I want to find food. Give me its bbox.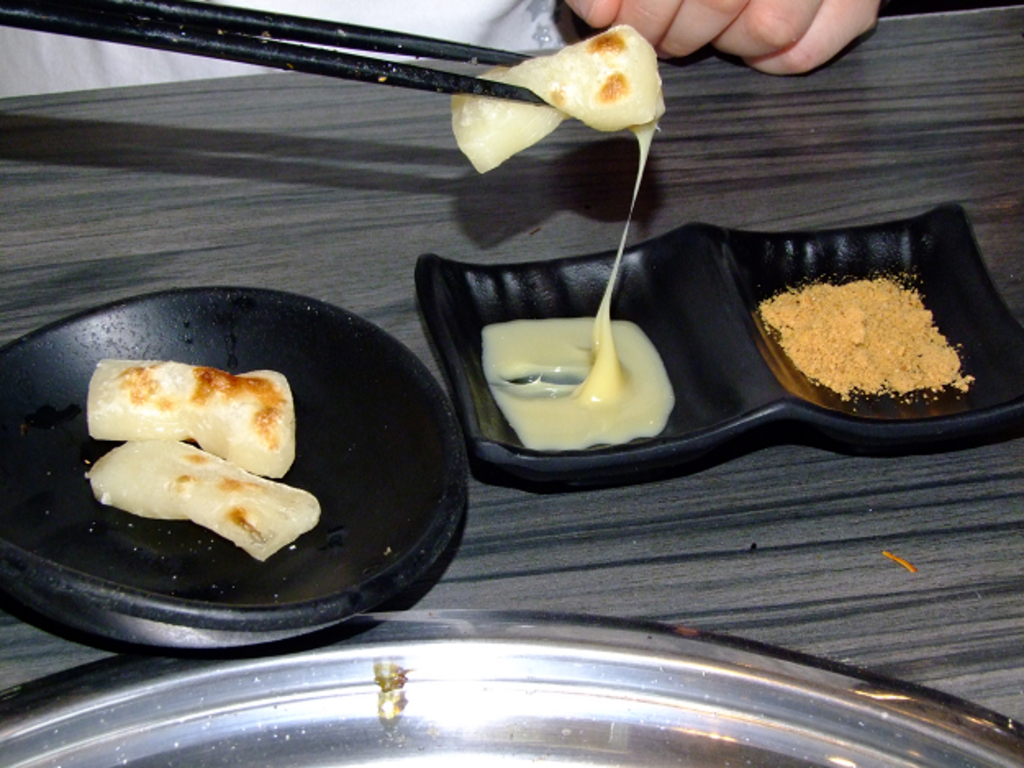
447:23:668:213.
